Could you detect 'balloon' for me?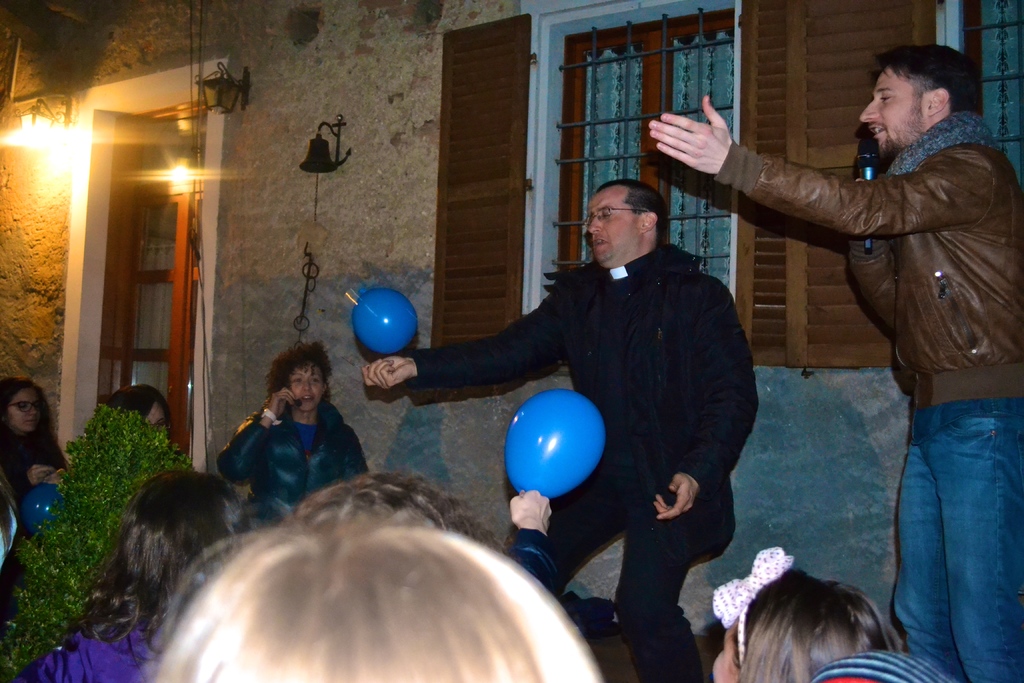
Detection result: detection(505, 386, 610, 503).
